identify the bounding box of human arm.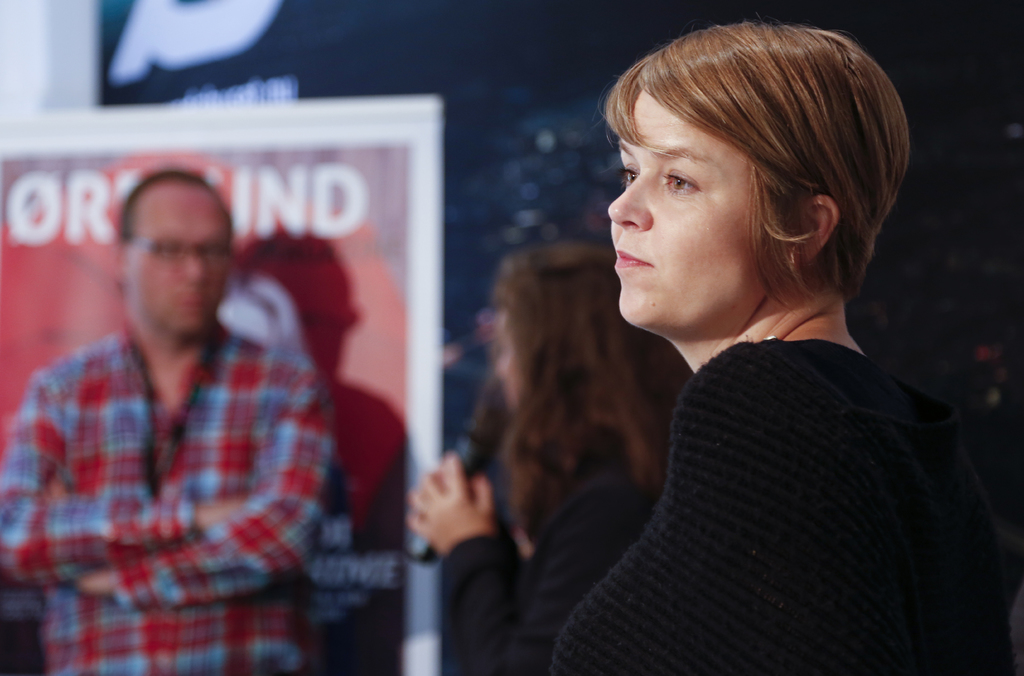
Rect(70, 337, 344, 596).
